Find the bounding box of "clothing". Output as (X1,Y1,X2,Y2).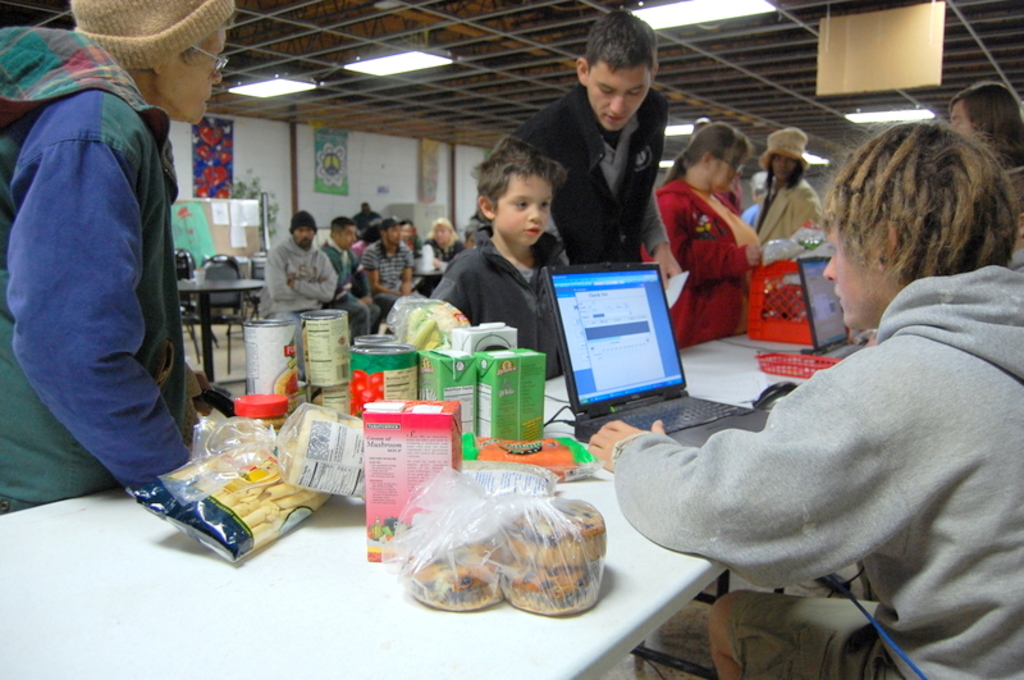
(604,263,1023,679).
